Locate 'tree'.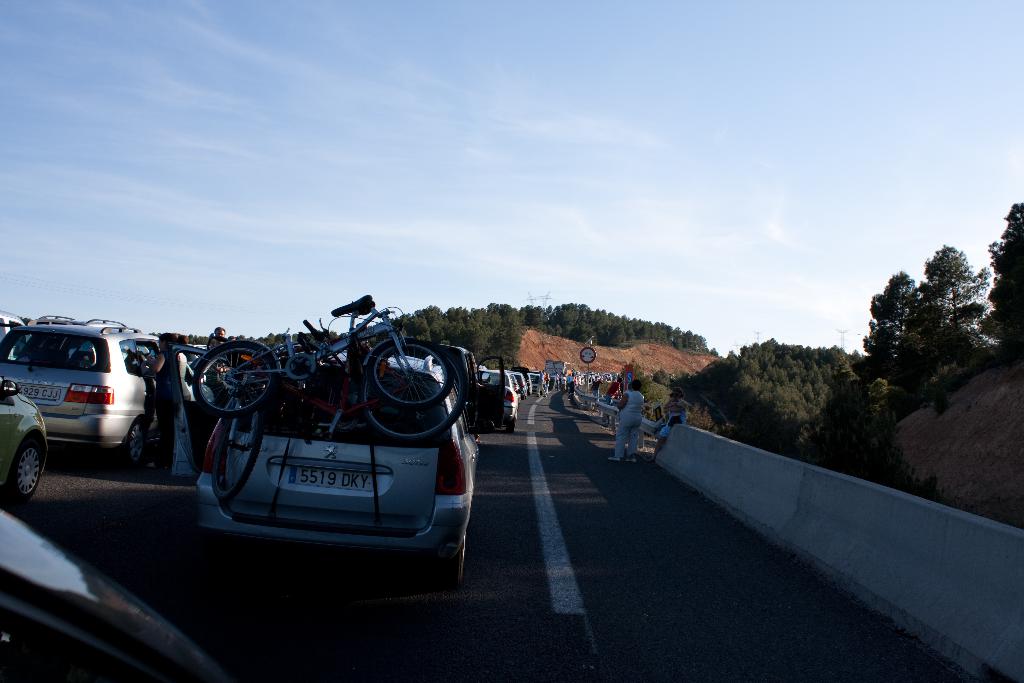
Bounding box: x1=893 y1=234 x2=980 y2=418.
